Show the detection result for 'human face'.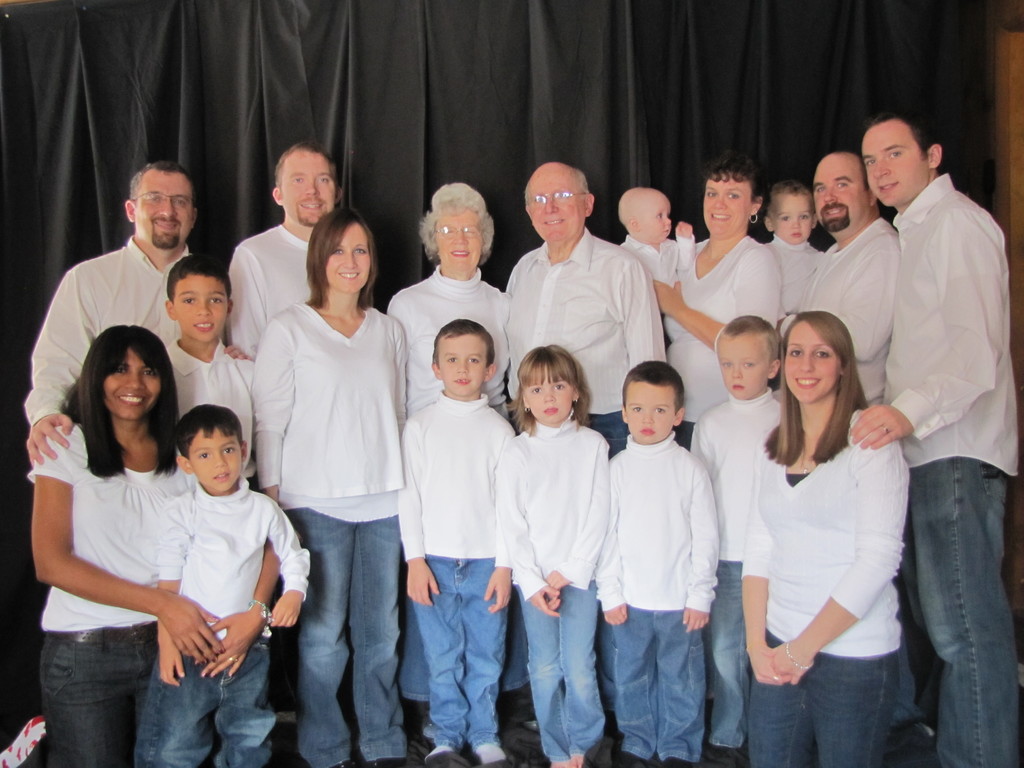
bbox=[625, 382, 685, 442].
